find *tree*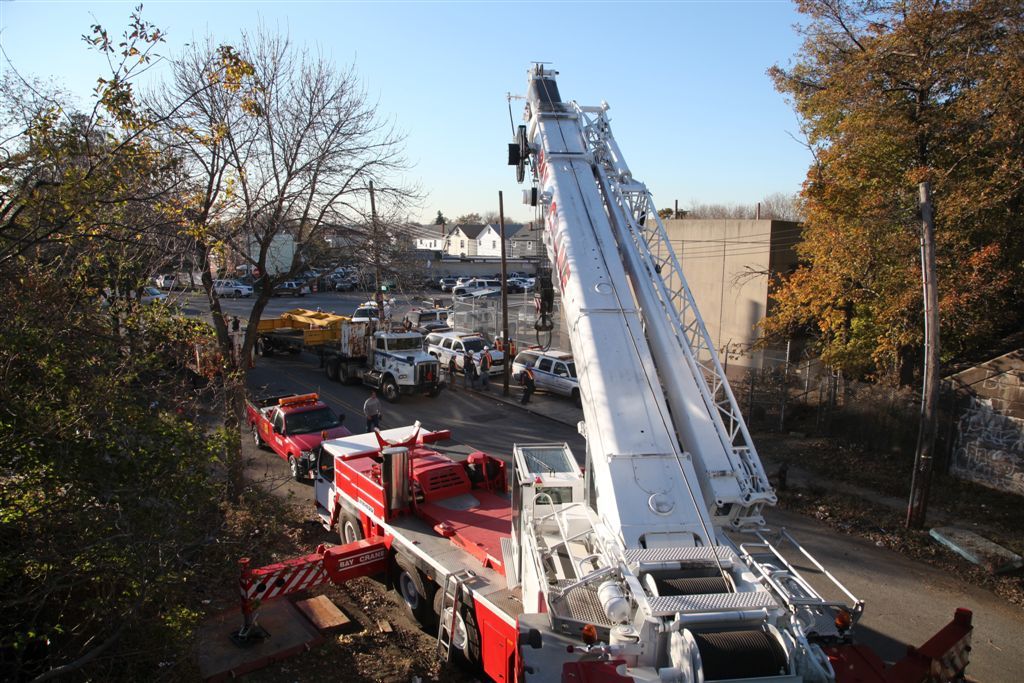
locate(116, 33, 423, 527)
